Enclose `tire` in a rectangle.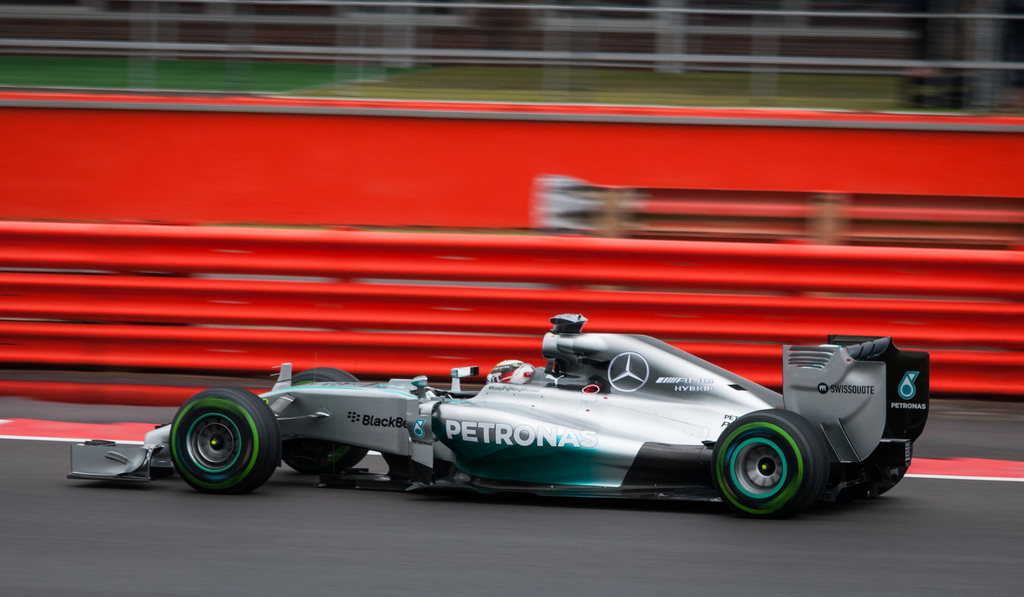
l=836, t=439, r=917, b=507.
